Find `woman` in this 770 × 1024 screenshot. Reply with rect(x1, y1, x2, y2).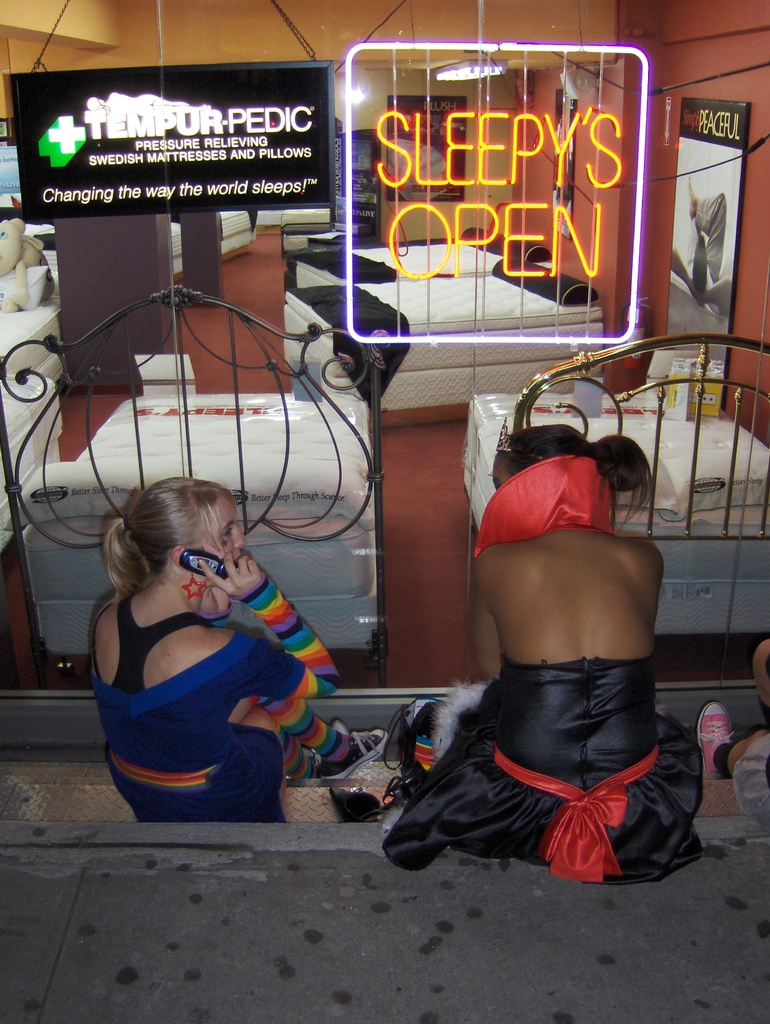
rect(68, 451, 363, 831).
